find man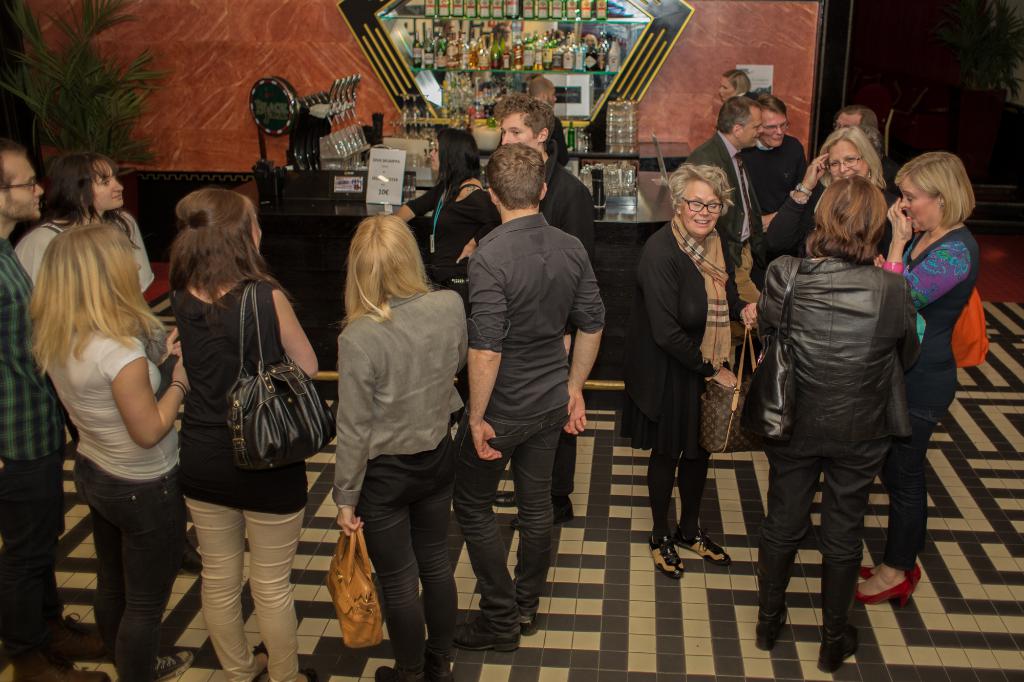
(0,135,113,679)
